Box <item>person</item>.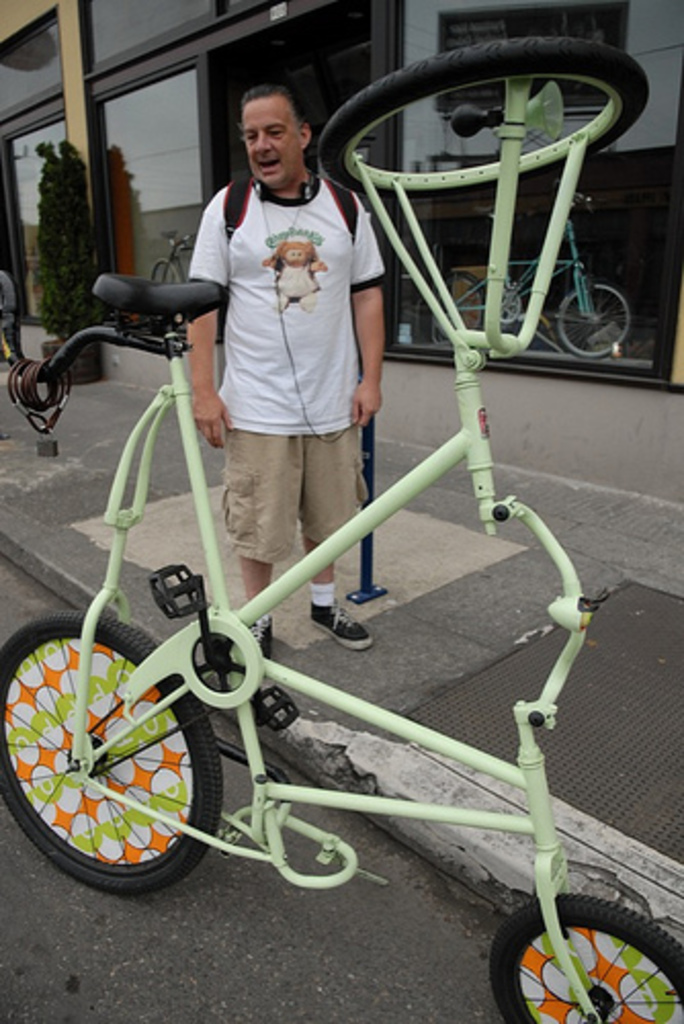
select_region(176, 43, 397, 651).
